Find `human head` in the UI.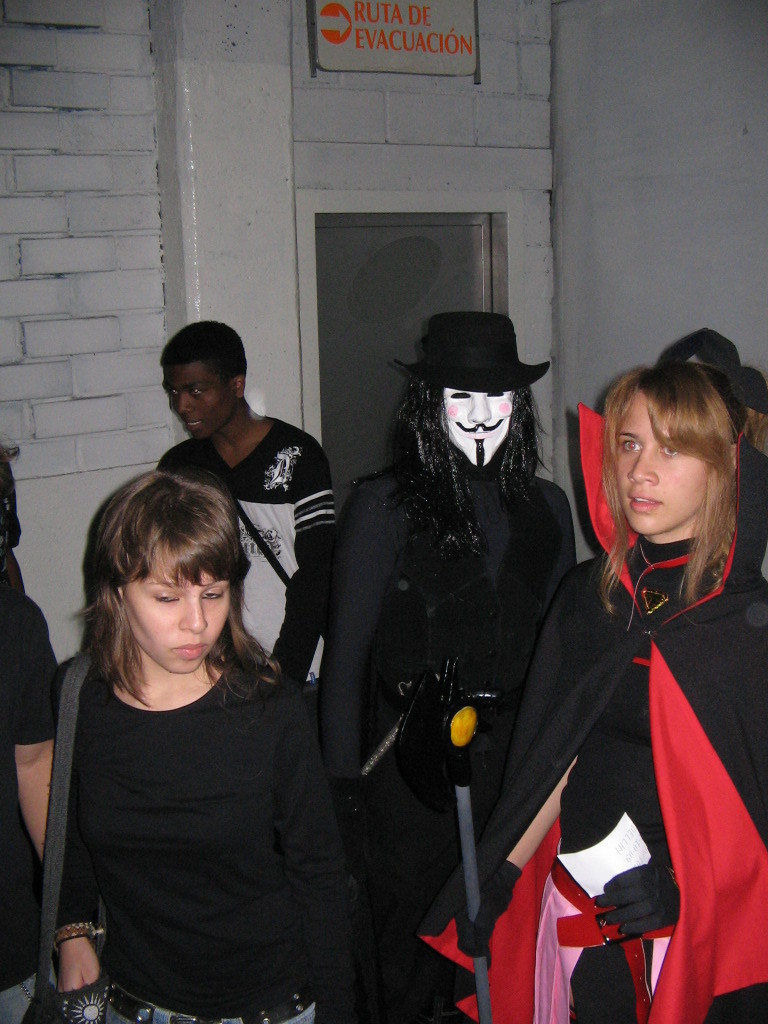
UI element at (x1=381, y1=314, x2=551, y2=476).
